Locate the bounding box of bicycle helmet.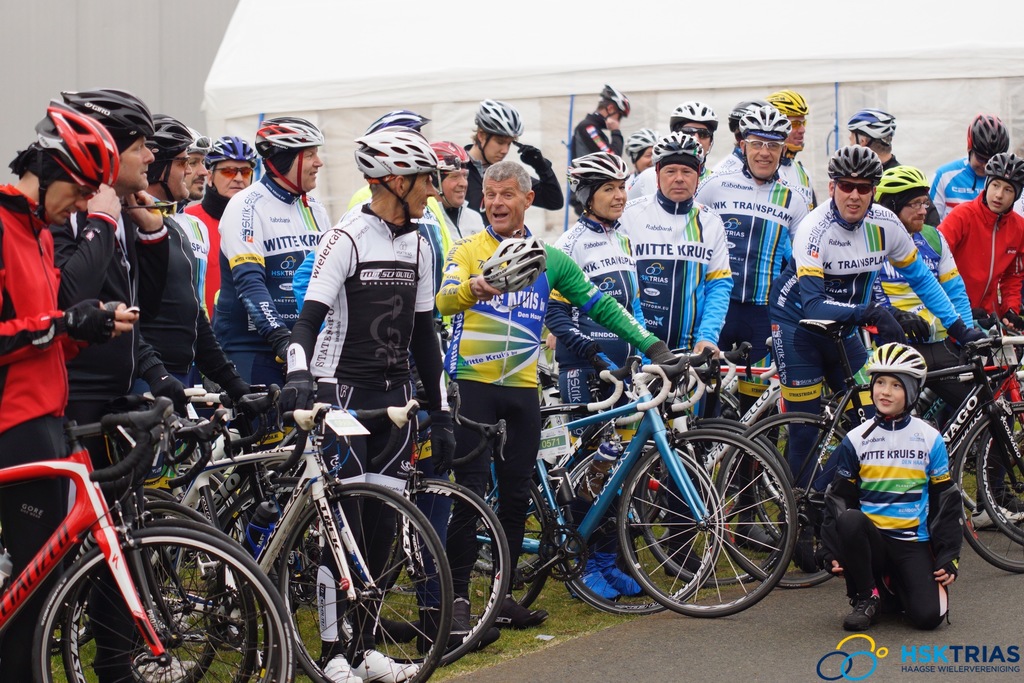
Bounding box: locate(625, 130, 653, 163).
